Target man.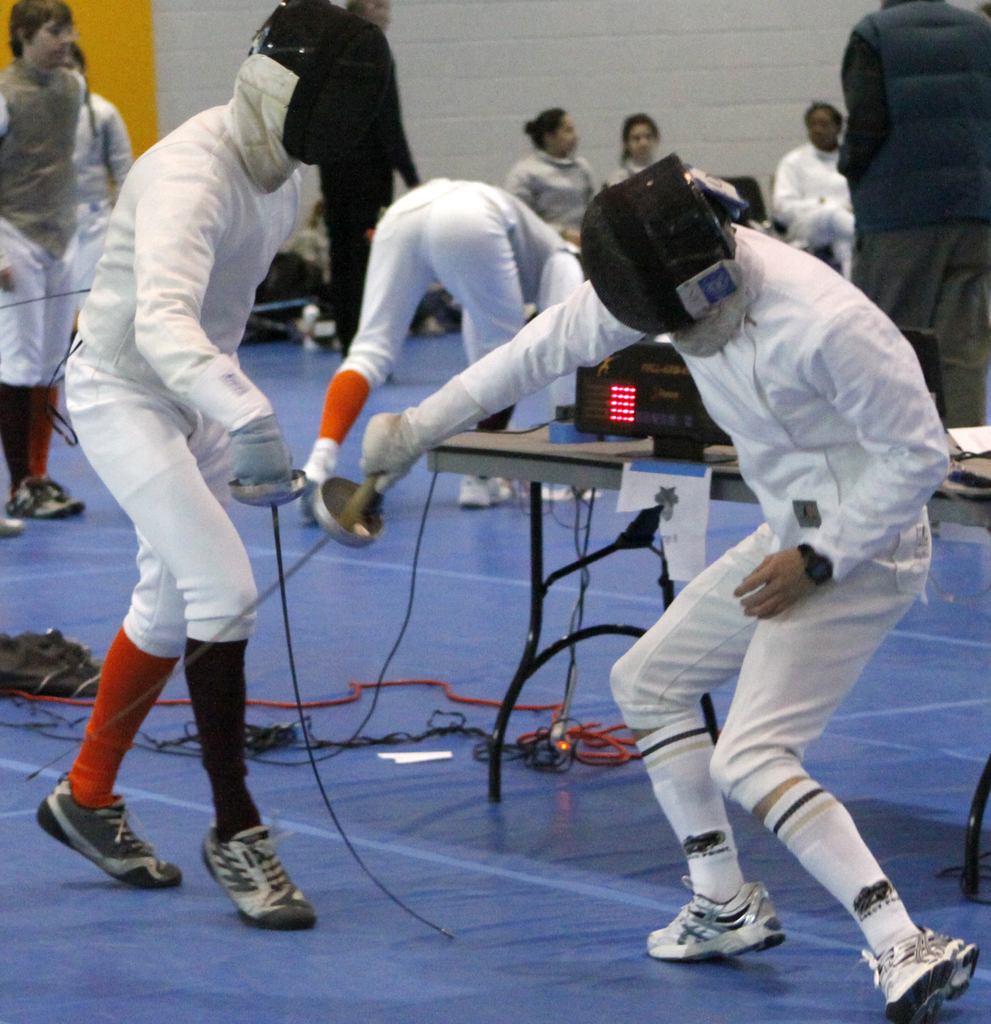
Target region: left=294, top=174, right=590, bottom=529.
